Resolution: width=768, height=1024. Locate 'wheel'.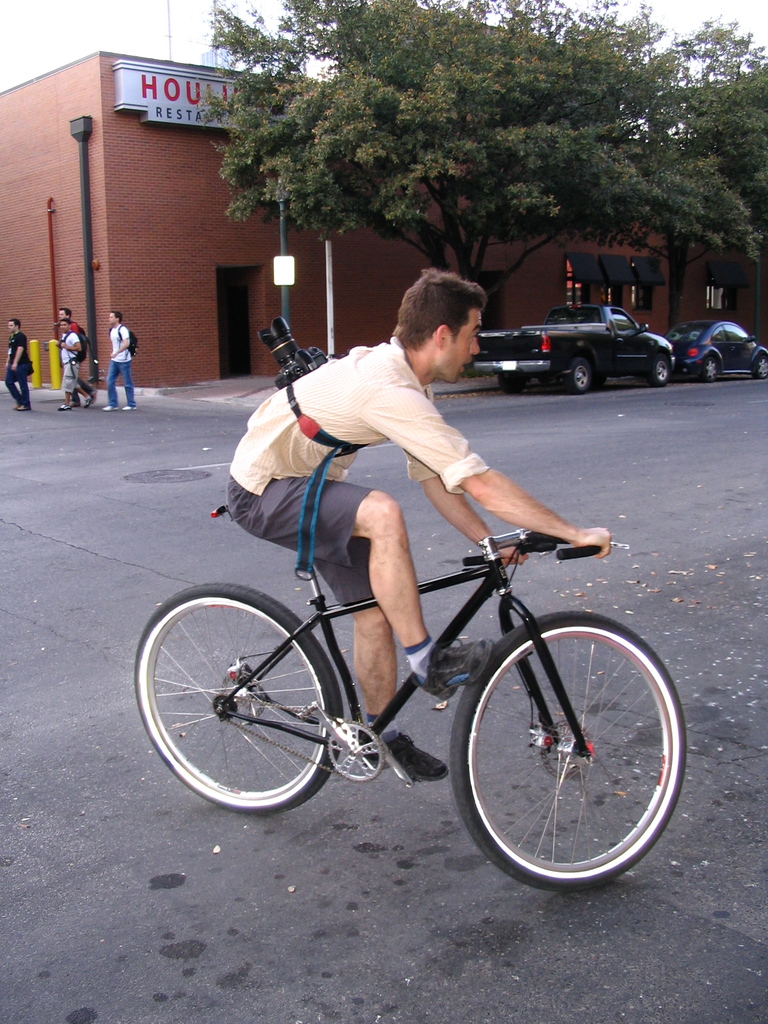
left=135, top=582, right=343, bottom=815.
